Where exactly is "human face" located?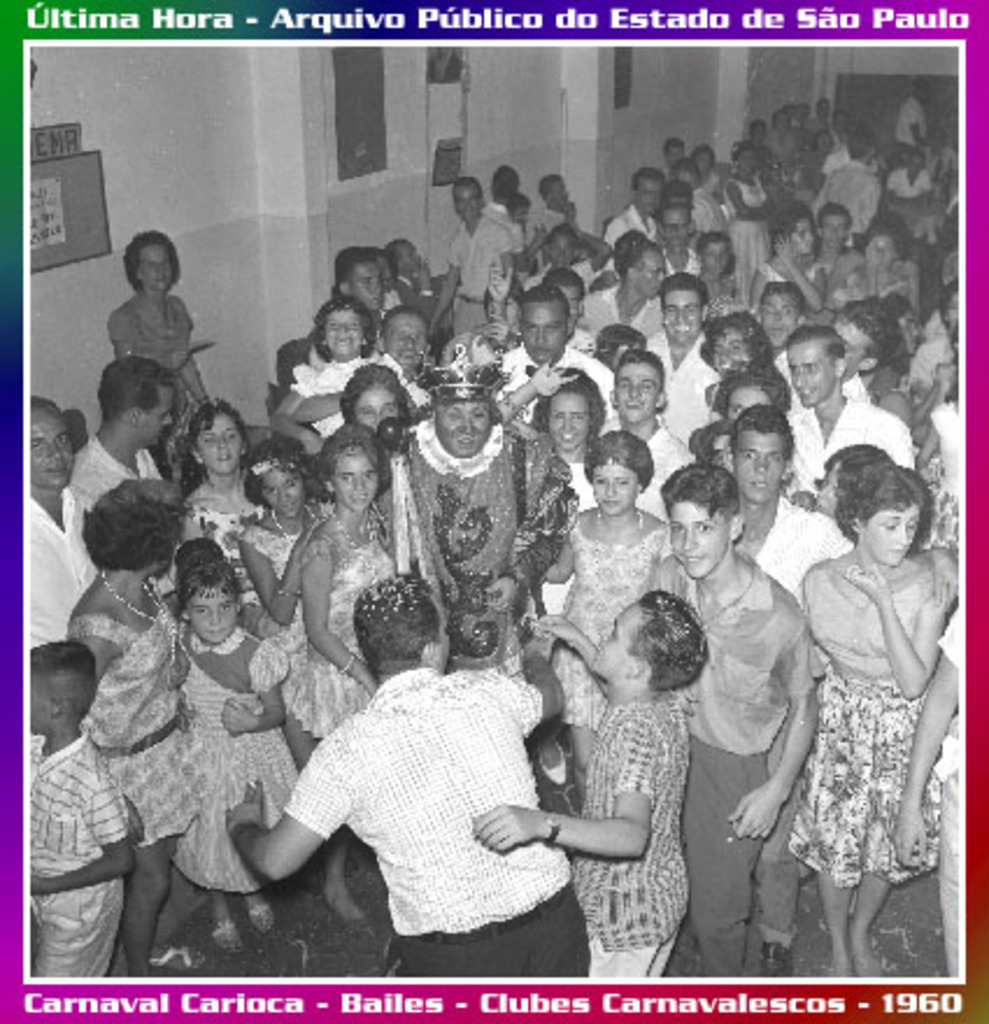
Its bounding box is box(524, 296, 570, 363).
